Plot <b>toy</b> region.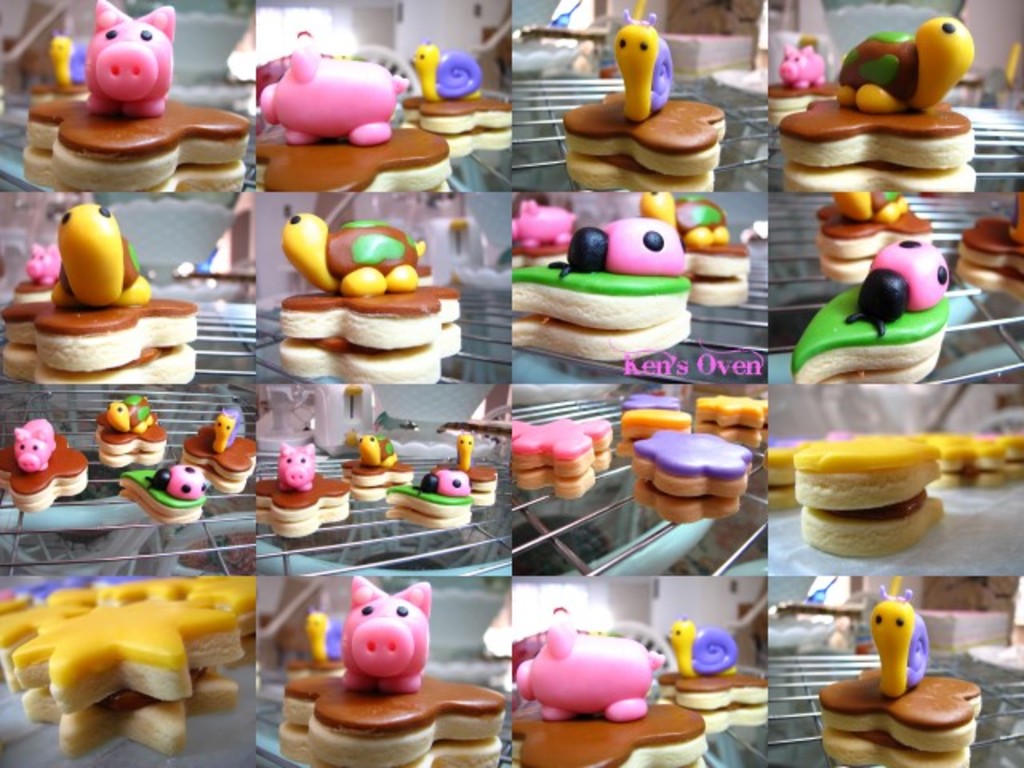
Plotted at [left=651, top=186, right=747, bottom=310].
